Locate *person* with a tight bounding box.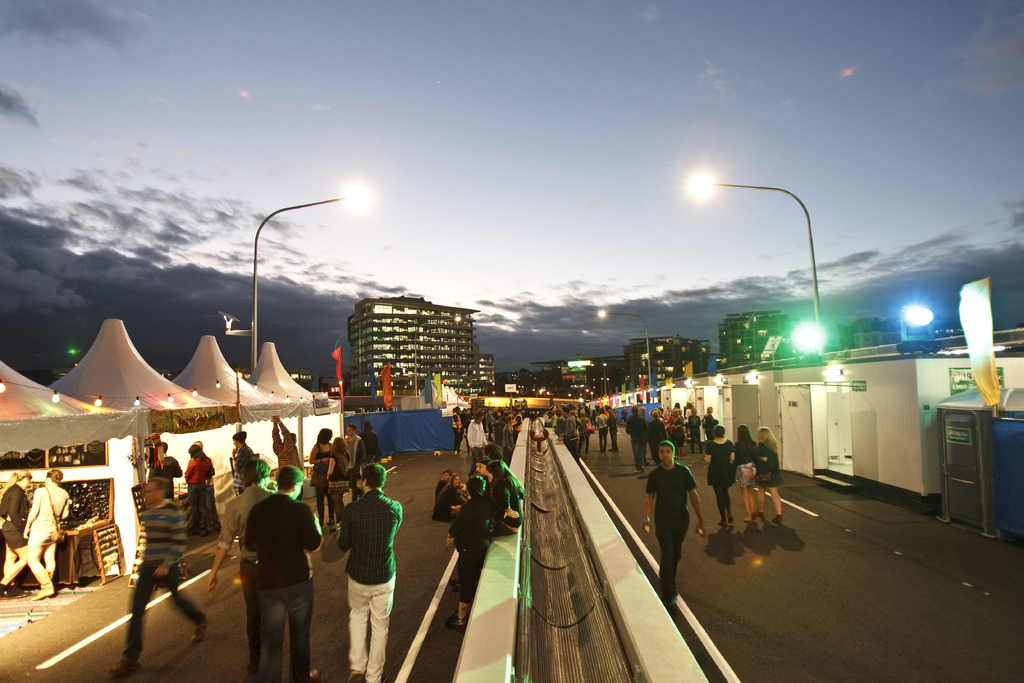
l=609, t=405, r=620, b=450.
